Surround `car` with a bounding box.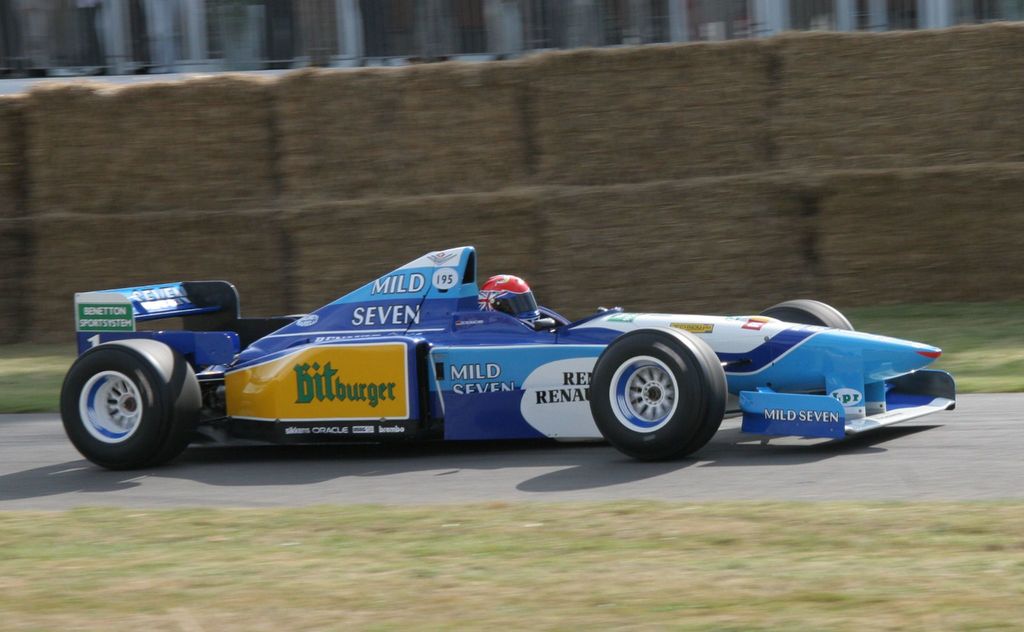
region(58, 245, 956, 465).
